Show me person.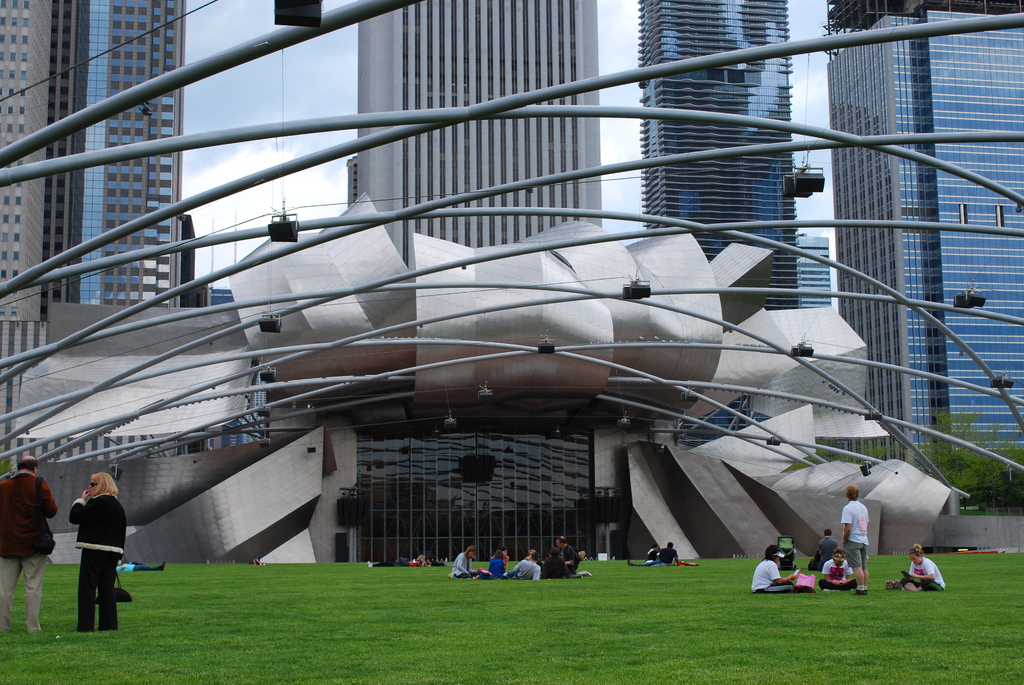
person is here: 900 545 947 592.
